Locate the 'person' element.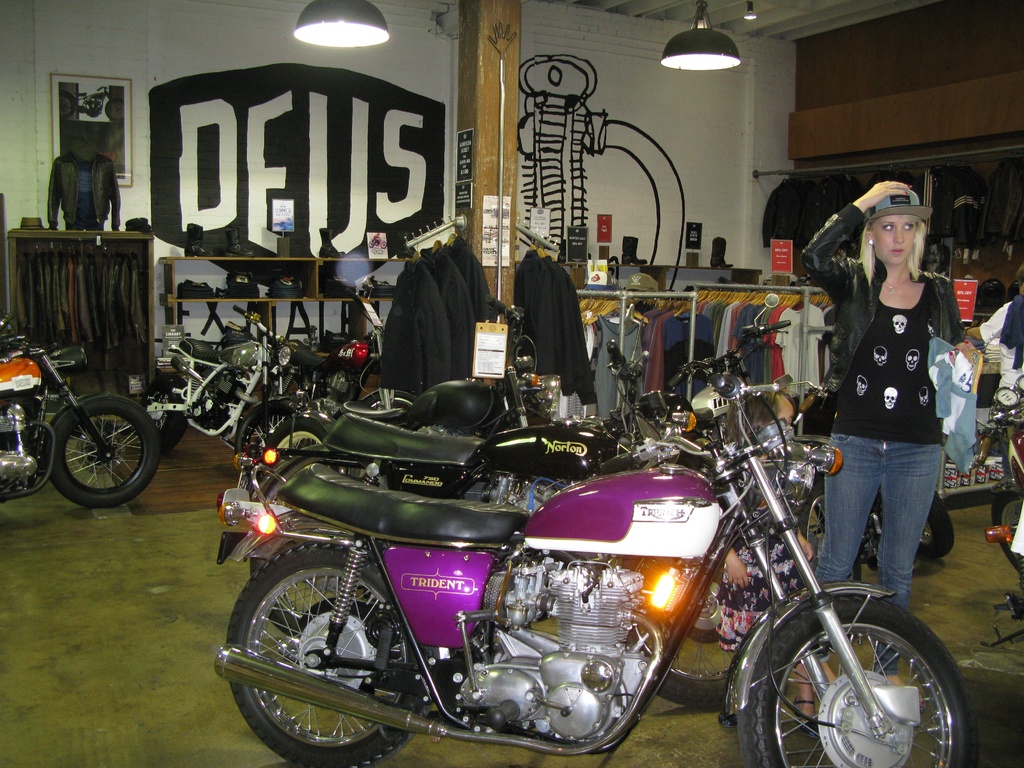
Element bbox: box(796, 180, 977, 733).
